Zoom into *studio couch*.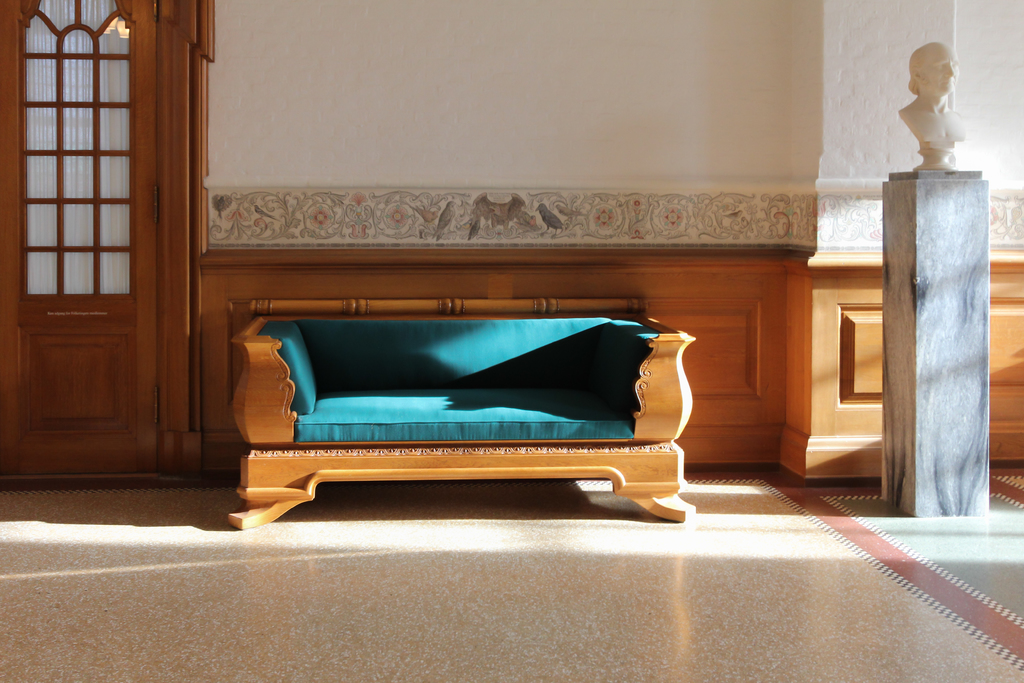
Zoom target: locate(217, 288, 696, 520).
